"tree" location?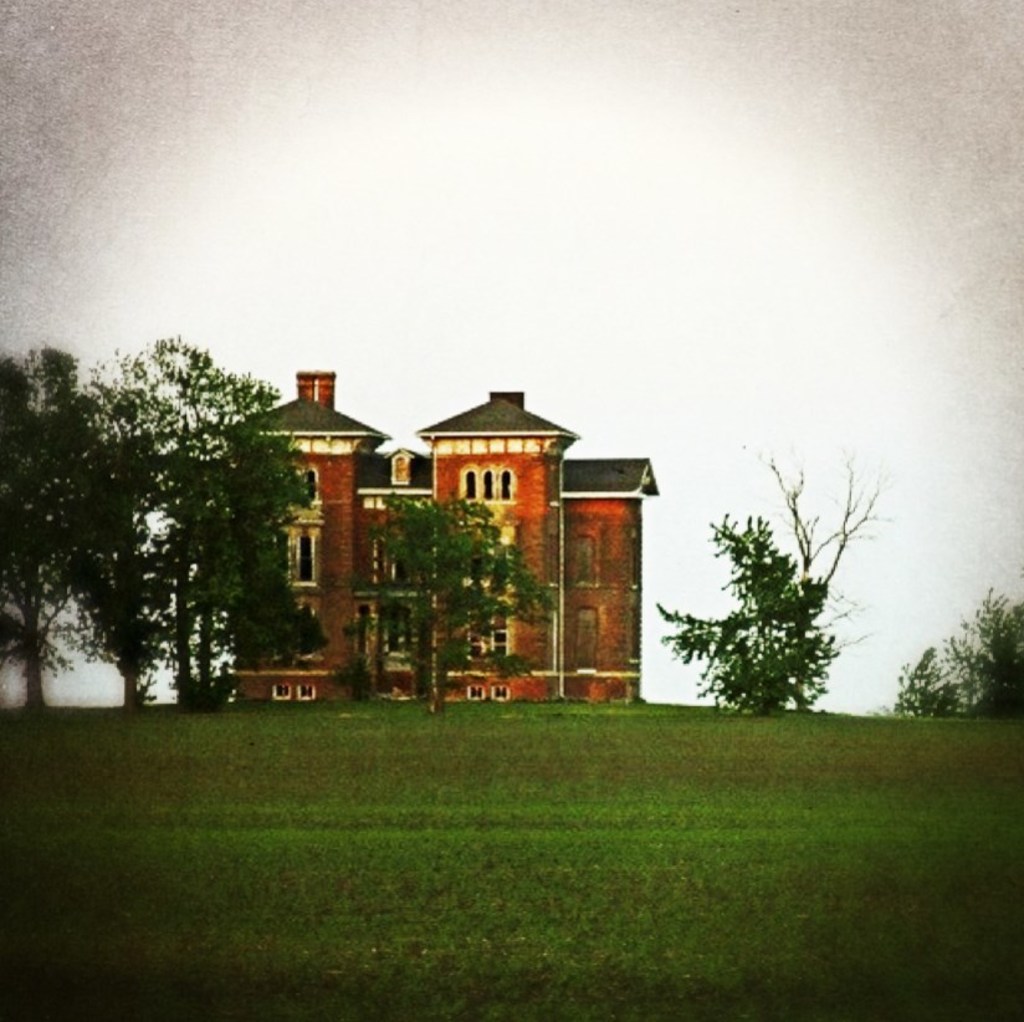
locate(894, 592, 1023, 722)
